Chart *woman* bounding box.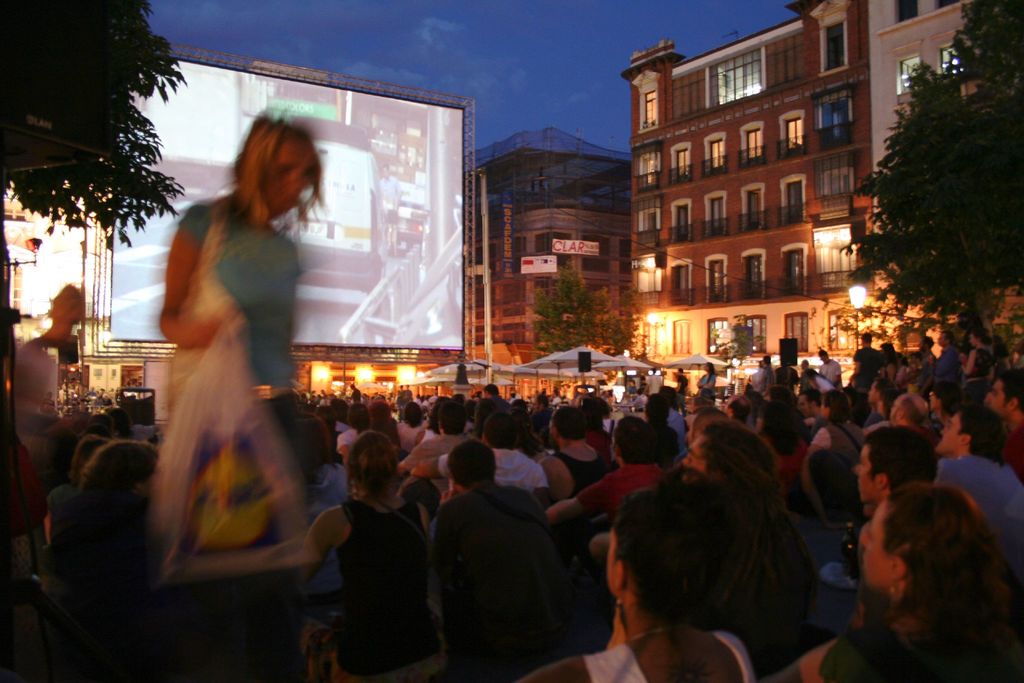
Charted: 895/354/908/391.
